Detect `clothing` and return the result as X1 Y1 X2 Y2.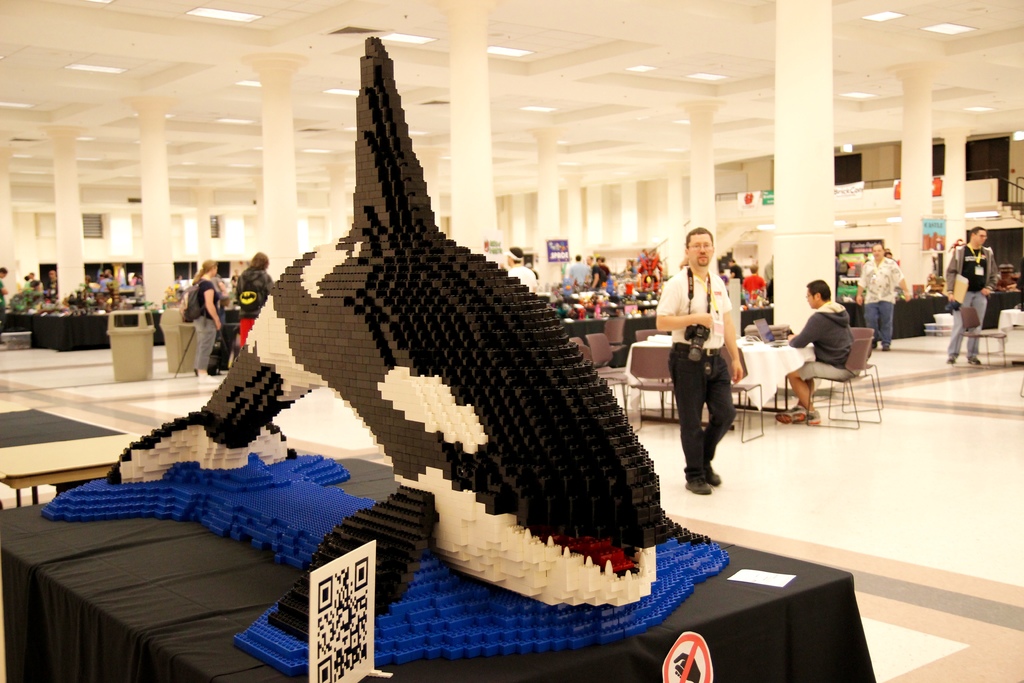
195 309 214 375.
